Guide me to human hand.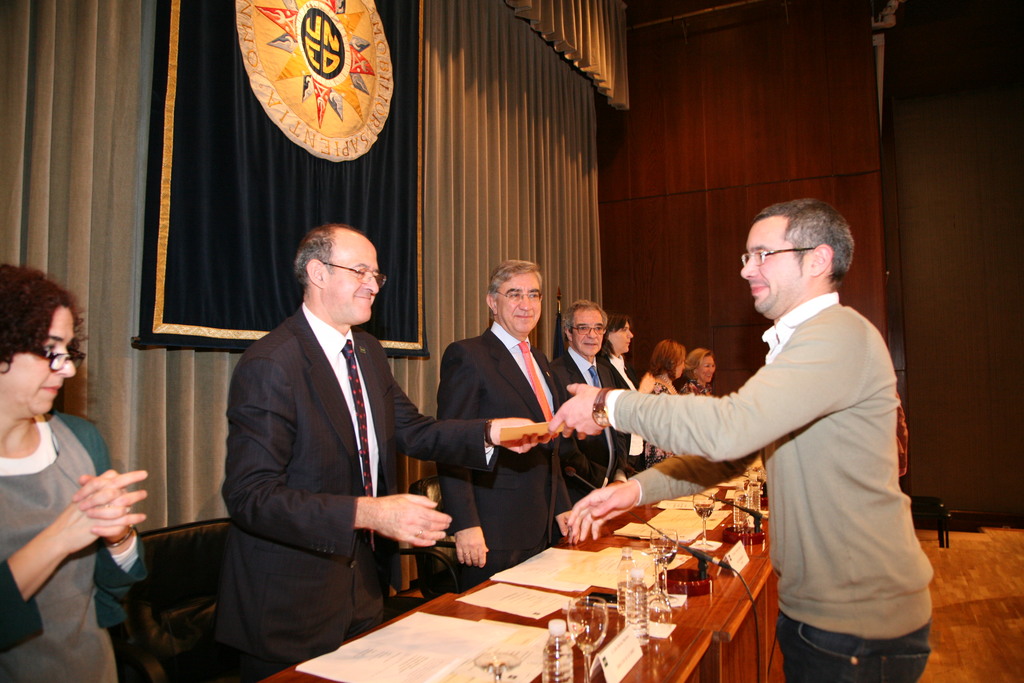
Guidance: 556:511:575:539.
